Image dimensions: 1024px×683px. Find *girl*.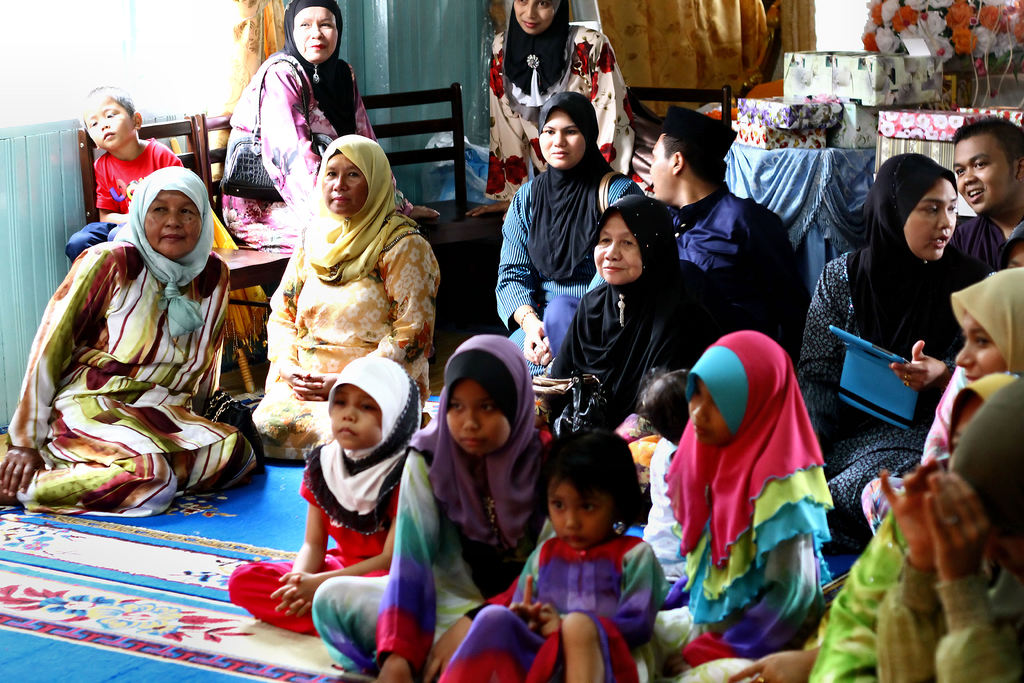
region(225, 0, 434, 268).
